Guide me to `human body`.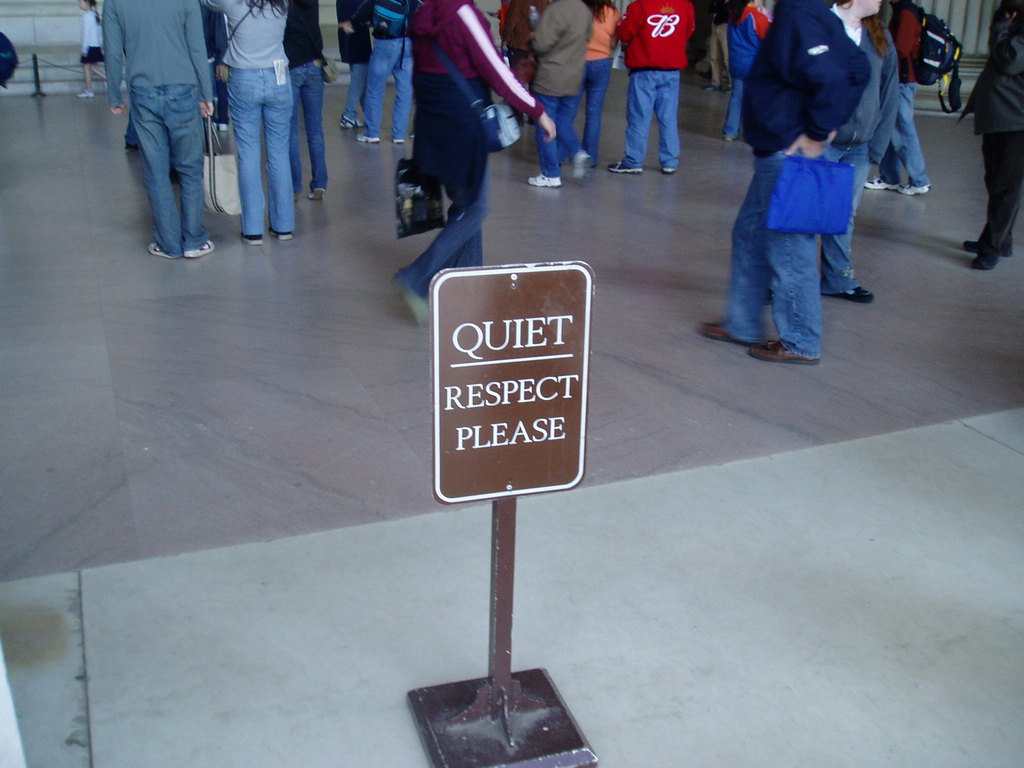
Guidance: (x1=332, y1=0, x2=370, y2=135).
